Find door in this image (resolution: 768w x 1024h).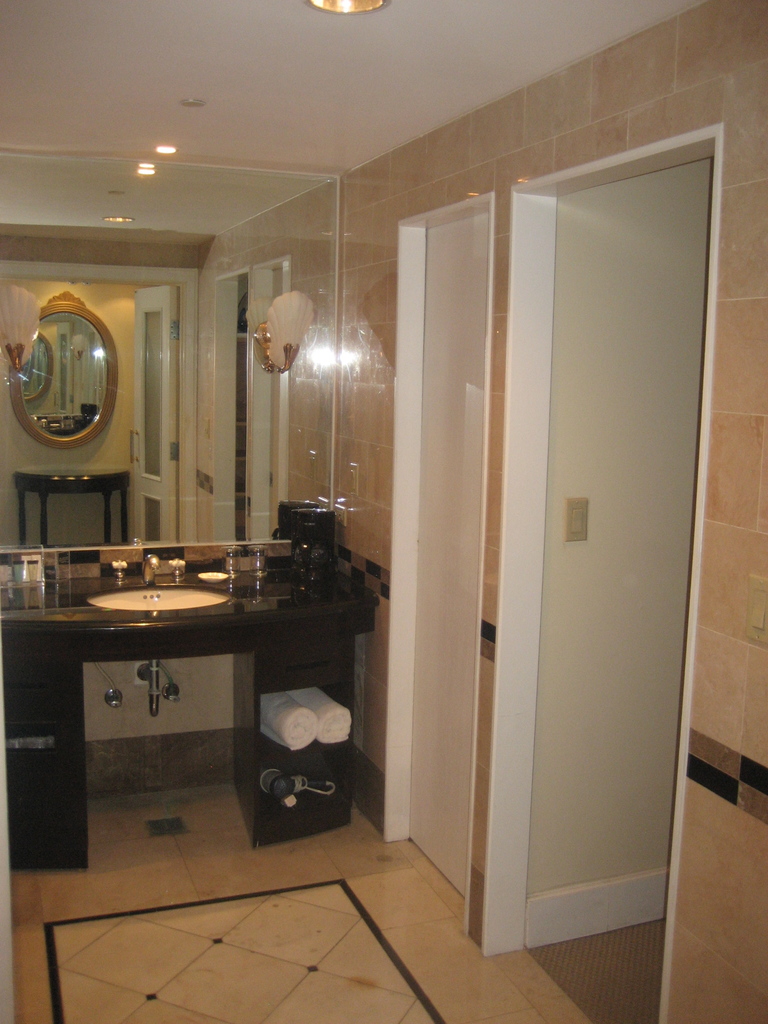
[x1=396, y1=204, x2=486, y2=900].
